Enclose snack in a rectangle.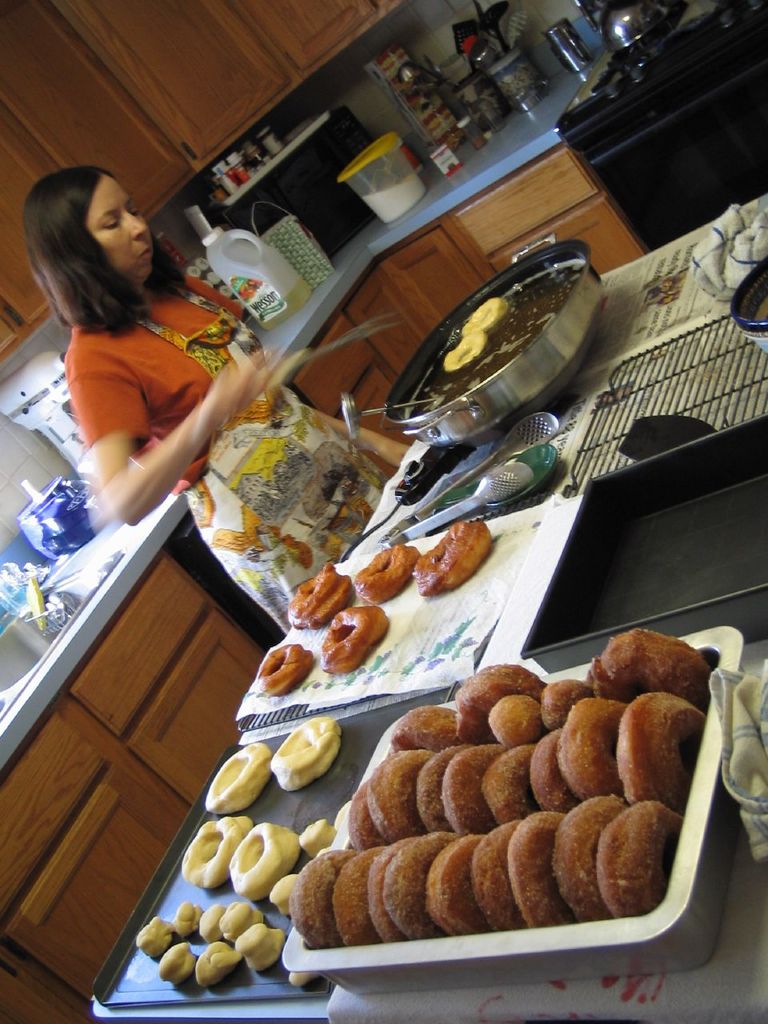
352, 546, 422, 604.
